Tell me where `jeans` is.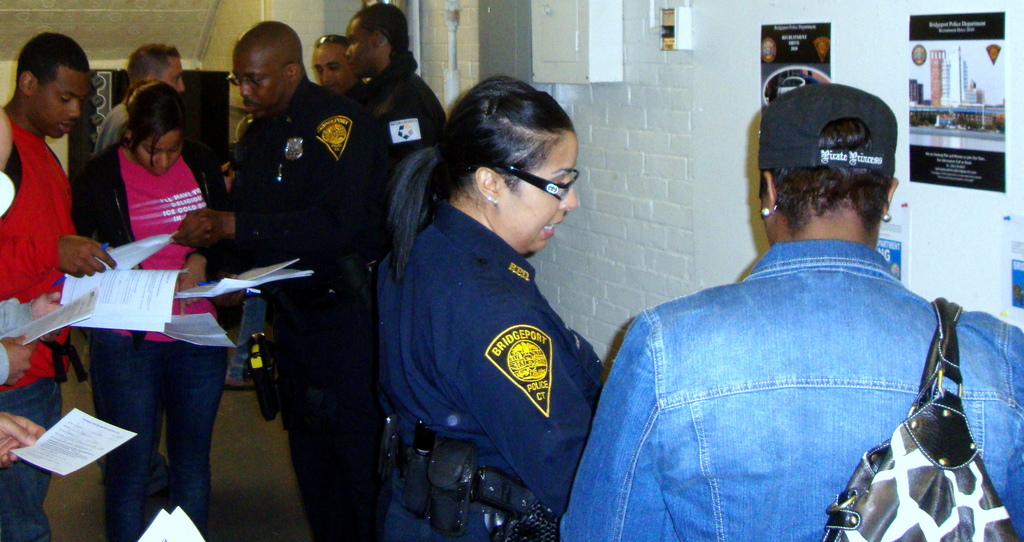
`jeans` is at crop(0, 377, 63, 541).
